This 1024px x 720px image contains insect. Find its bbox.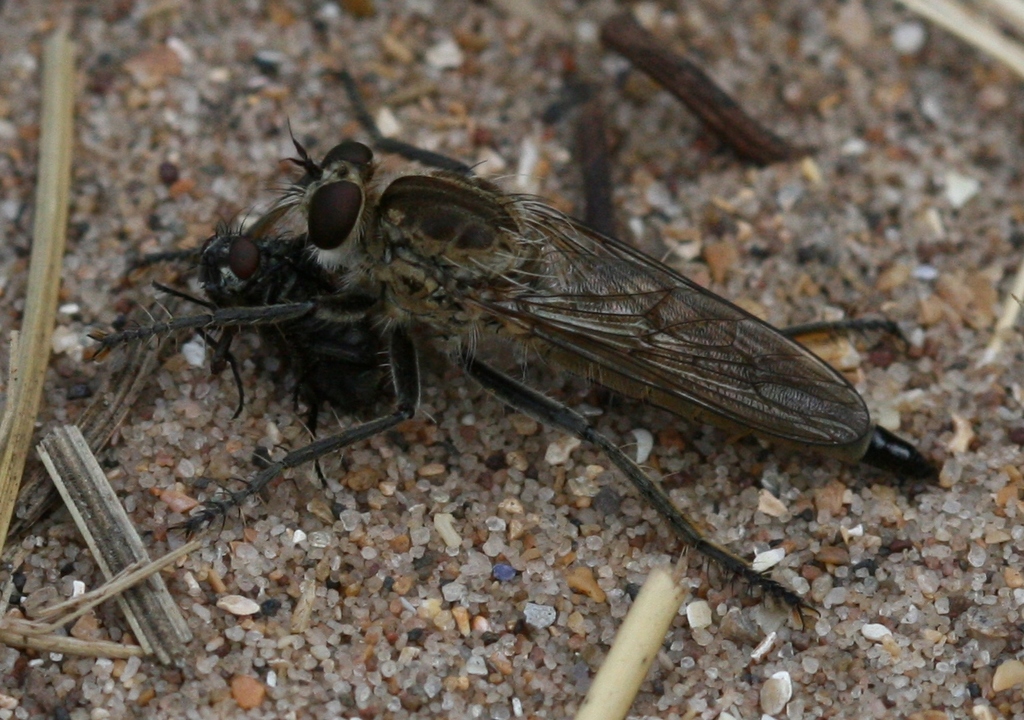
<box>88,72,929,627</box>.
